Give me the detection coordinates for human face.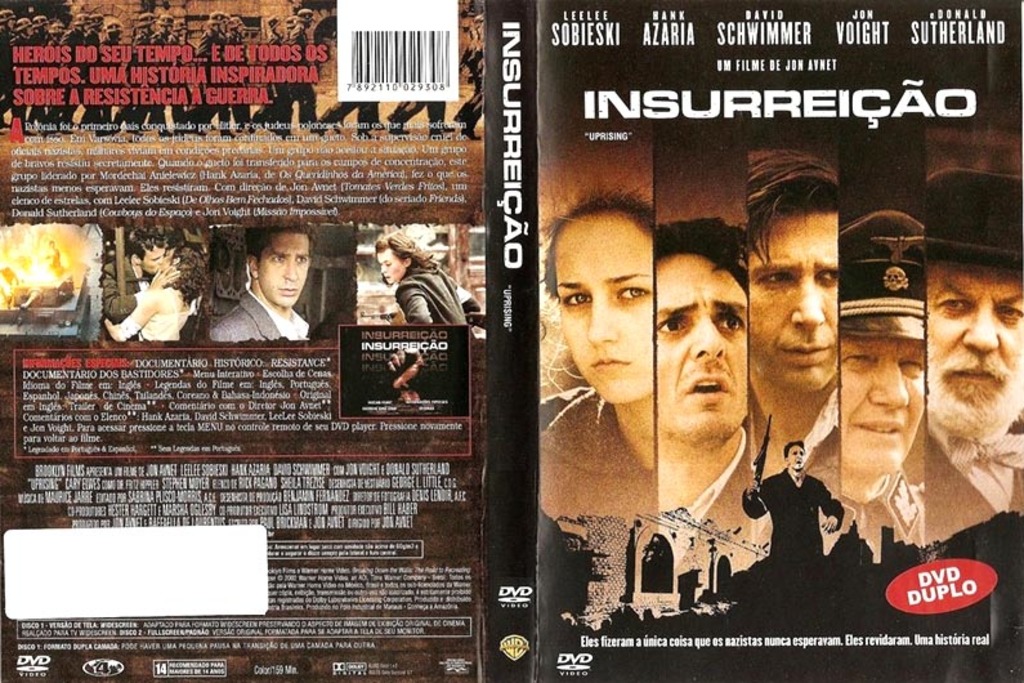
<box>839,342,934,473</box>.
